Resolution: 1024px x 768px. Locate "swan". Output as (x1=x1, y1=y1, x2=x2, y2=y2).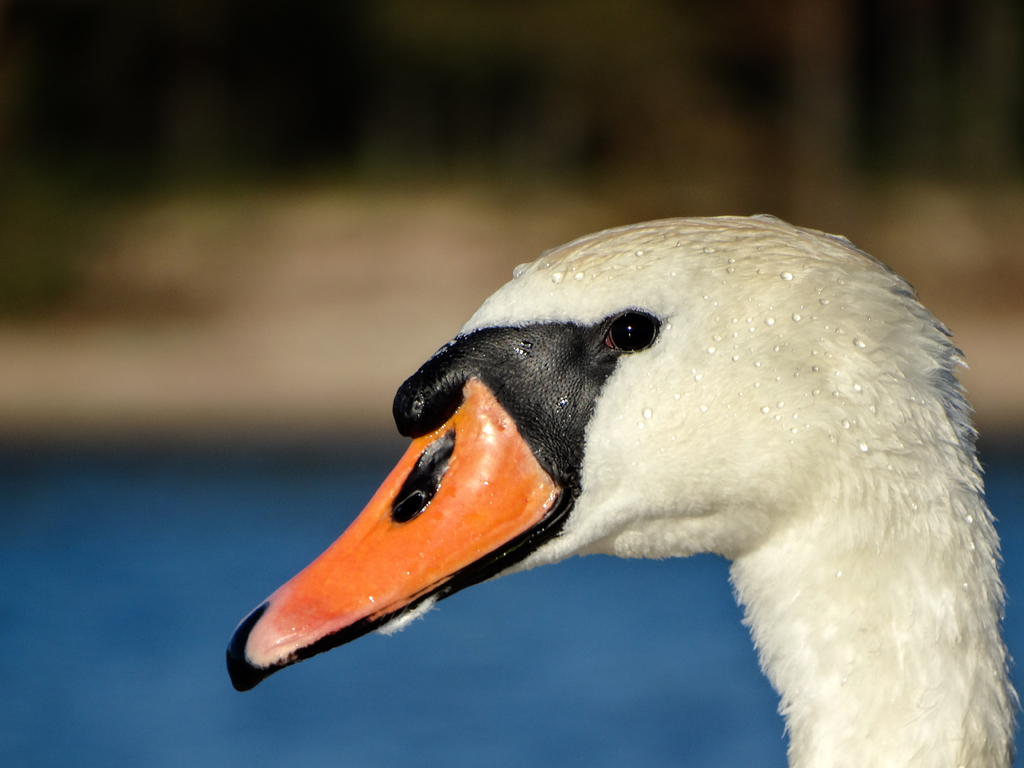
(x1=213, y1=205, x2=1023, y2=767).
